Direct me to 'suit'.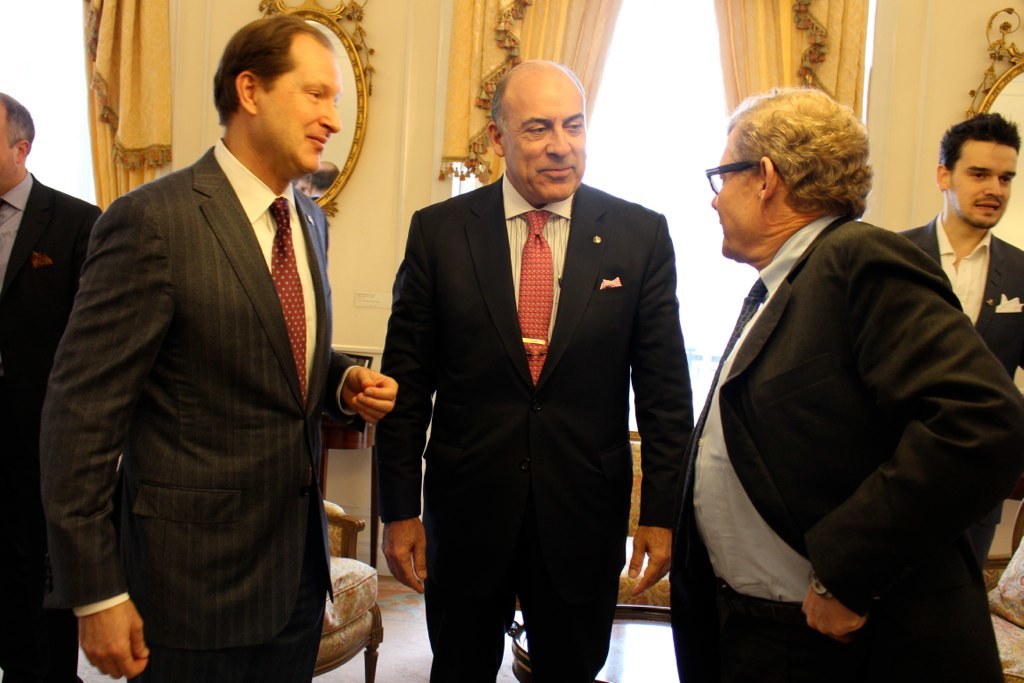
Direction: rect(37, 133, 355, 681).
